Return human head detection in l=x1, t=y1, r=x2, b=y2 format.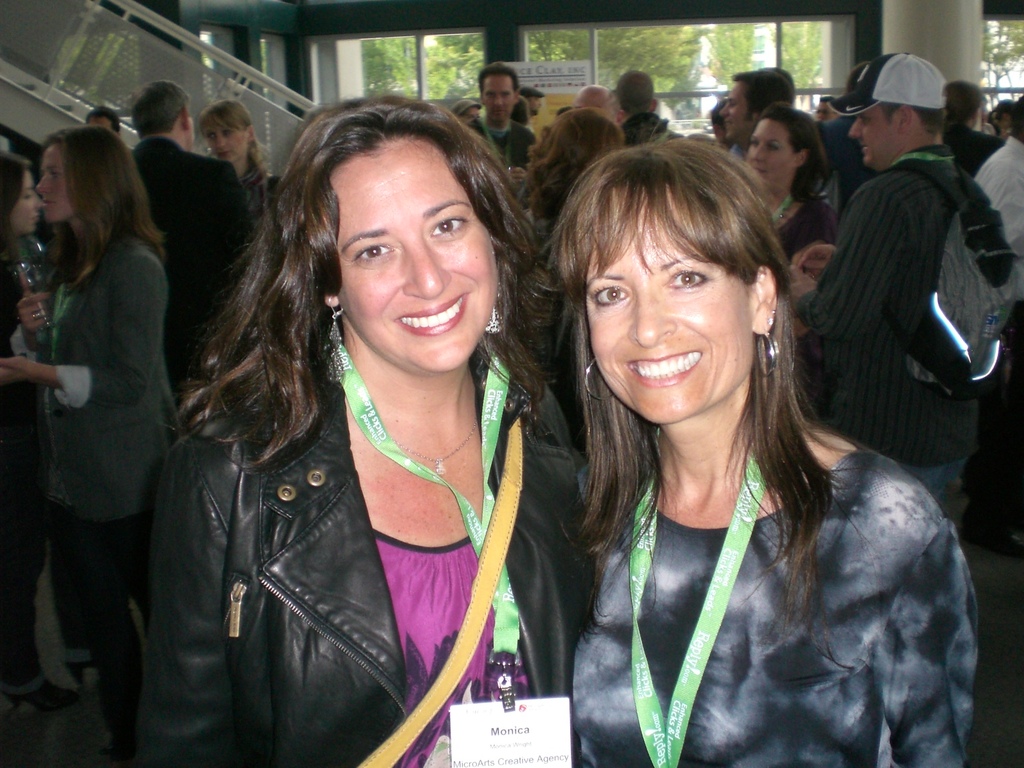
l=129, t=77, r=191, b=147.
